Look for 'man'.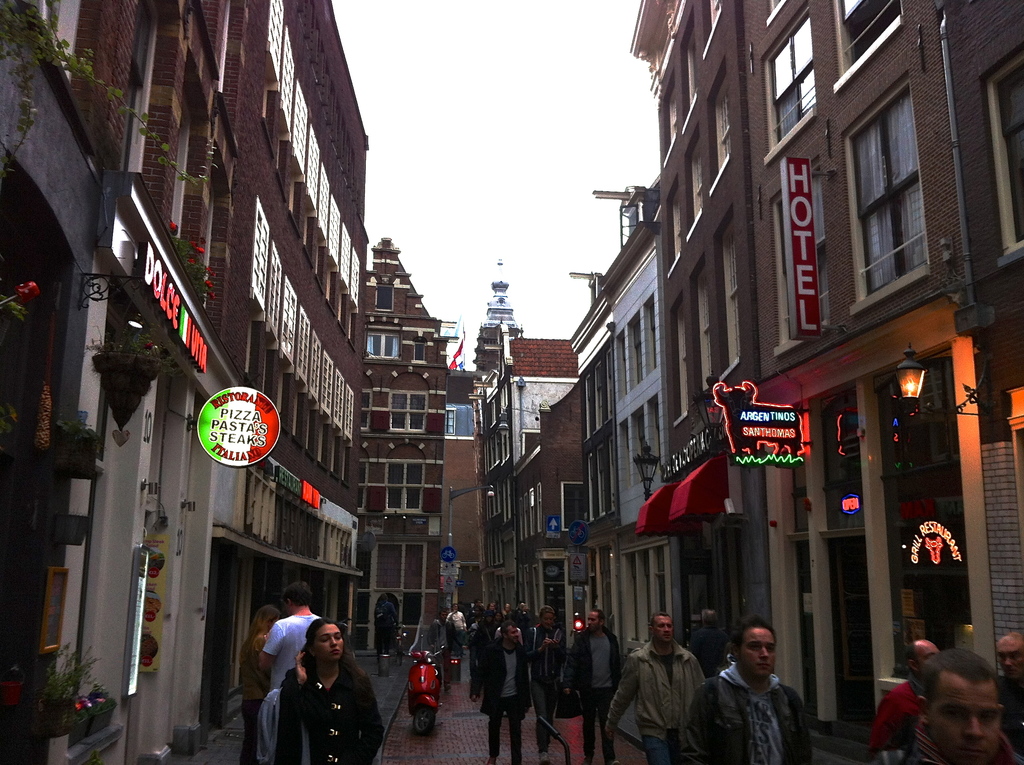
Found: crop(915, 648, 1023, 764).
